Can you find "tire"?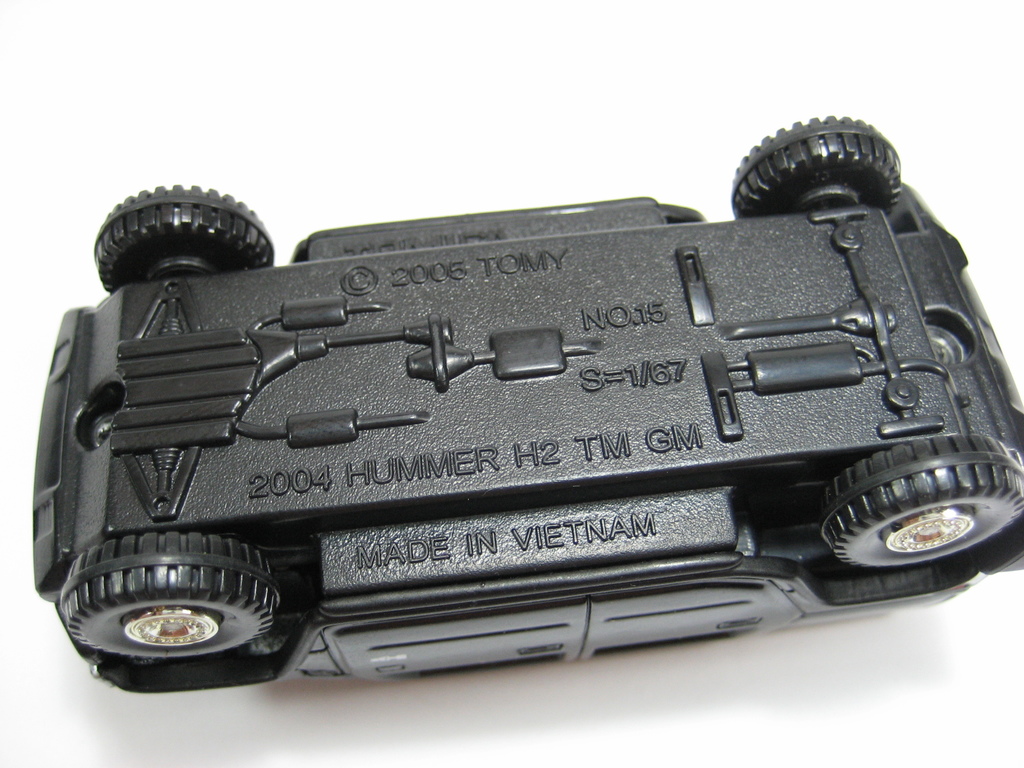
Yes, bounding box: (left=819, top=437, right=1023, bottom=566).
